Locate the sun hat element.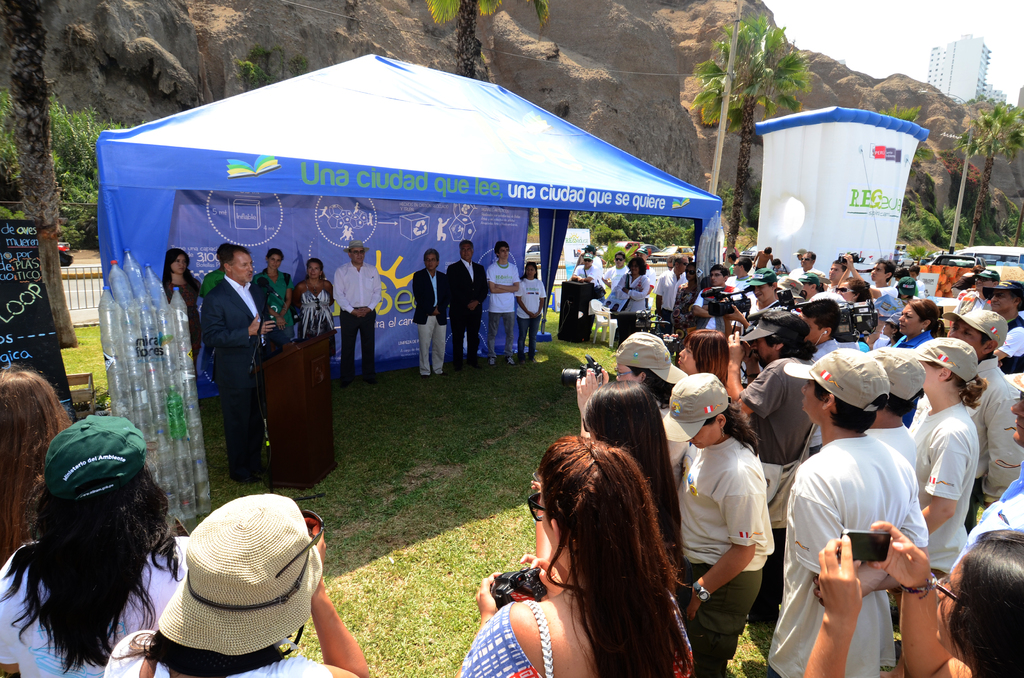
Element bbox: l=980, t=276, r=1023, b=310.
